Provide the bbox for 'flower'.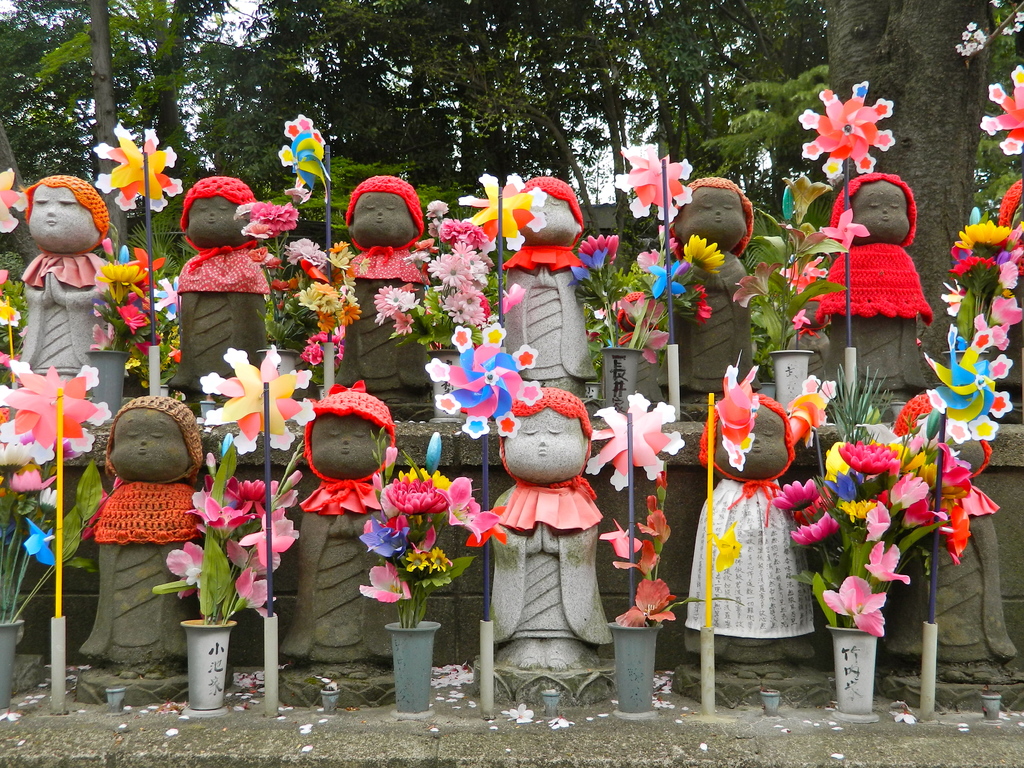
<bbox>460, 175, 548, 249</bbox>.
